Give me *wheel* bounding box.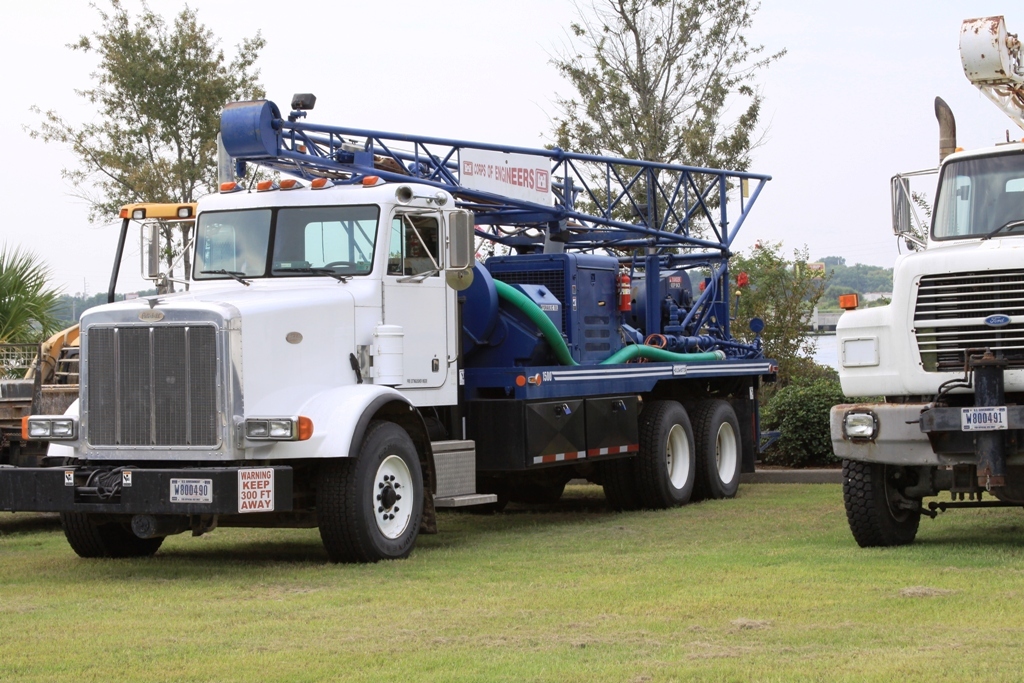
crop(691, 397, 743, 495).
